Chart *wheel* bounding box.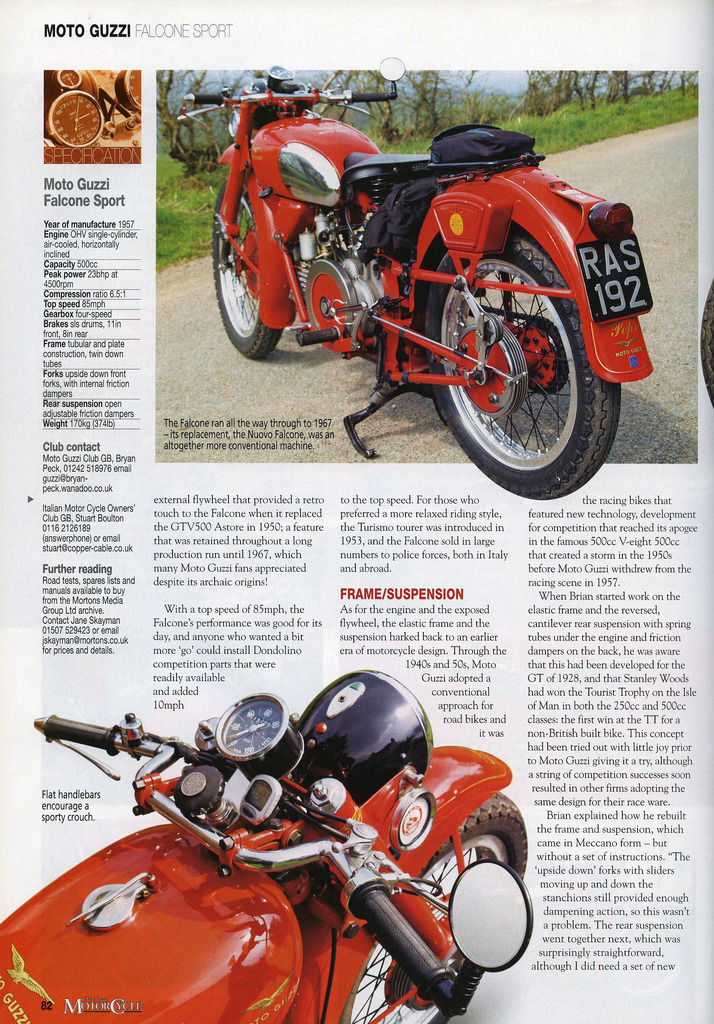
Charted: {"left": 339, "top": 794, "right": 528, "bottom": 1023}.
